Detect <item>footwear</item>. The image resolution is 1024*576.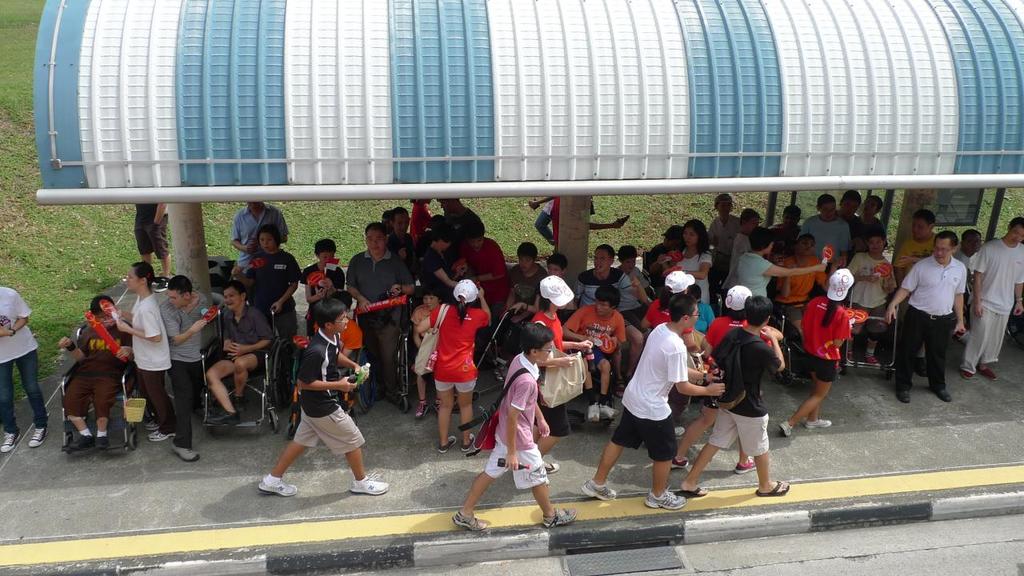
left=171, top=446, right=200, bottom=461.
